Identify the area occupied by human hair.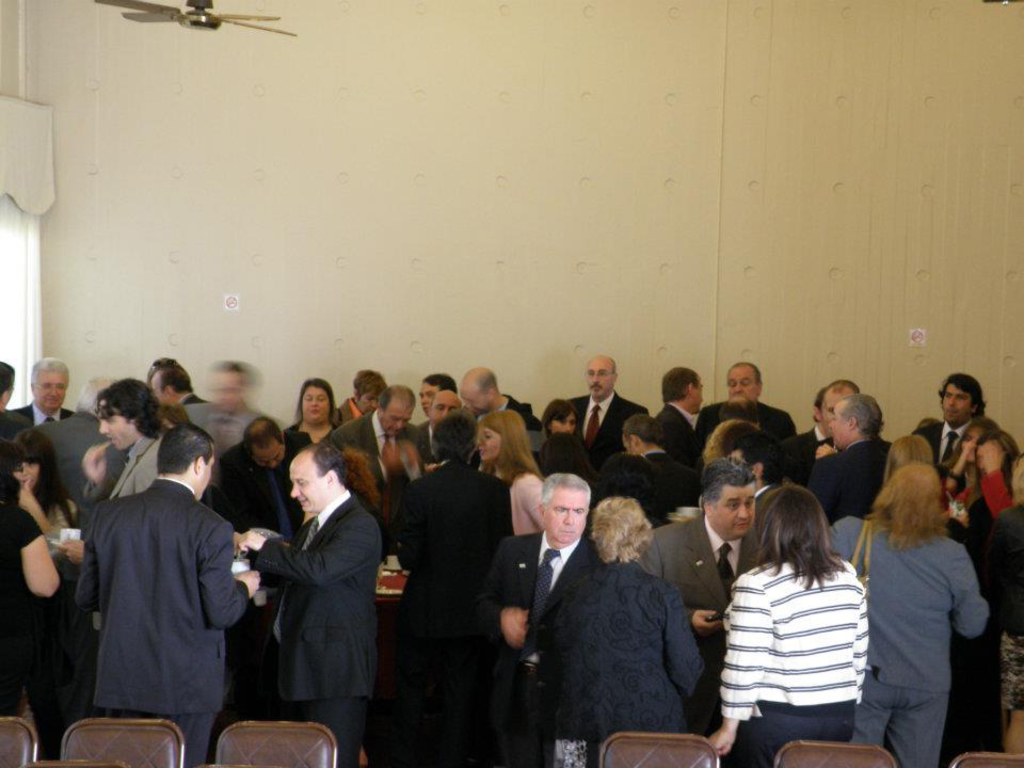
Area: BBox(139, 352, 199, 396).
